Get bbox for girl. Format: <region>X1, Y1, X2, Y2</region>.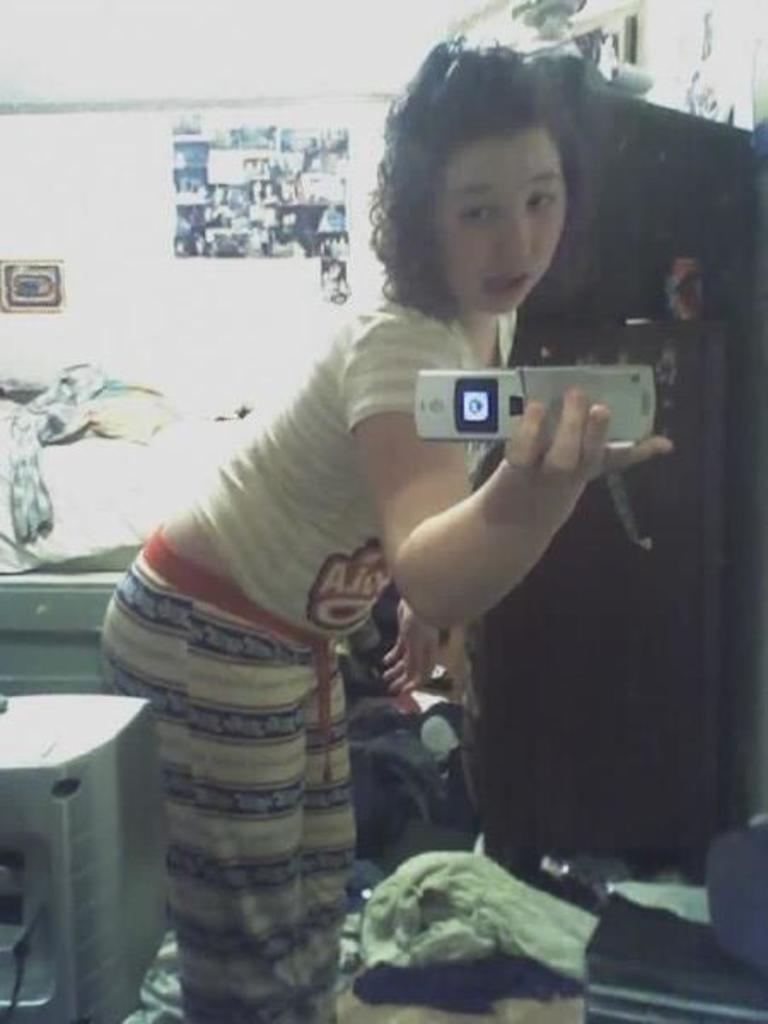
<region>97, 38, 676, 1022</region>.
